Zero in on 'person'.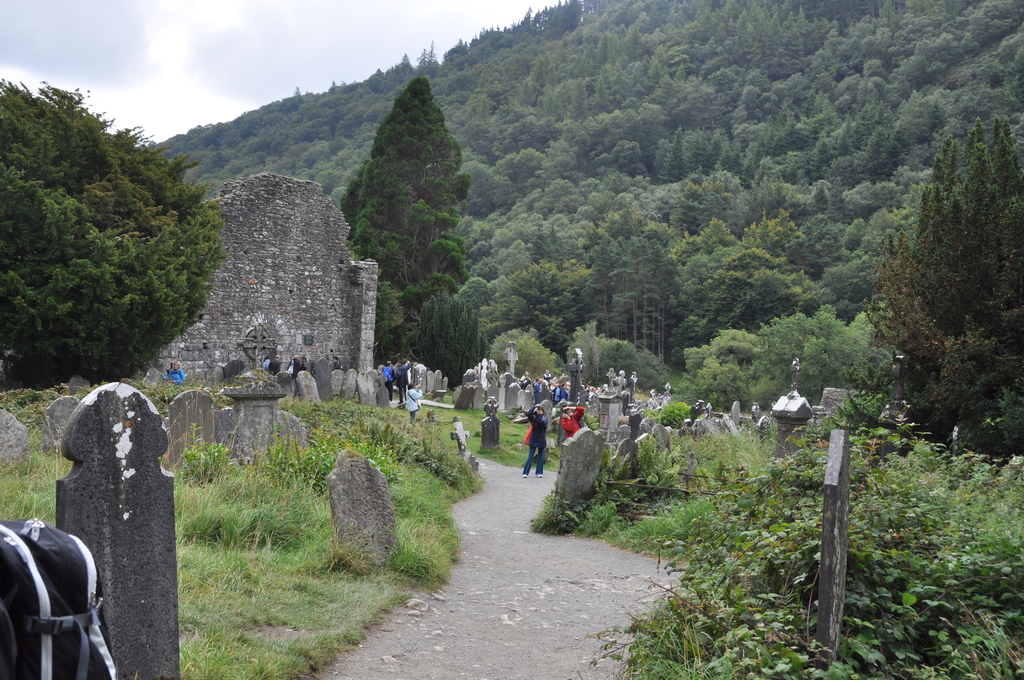
Zeroed in: {"left": 521, "top": 404, "right": 547, "bottom": 478}.
